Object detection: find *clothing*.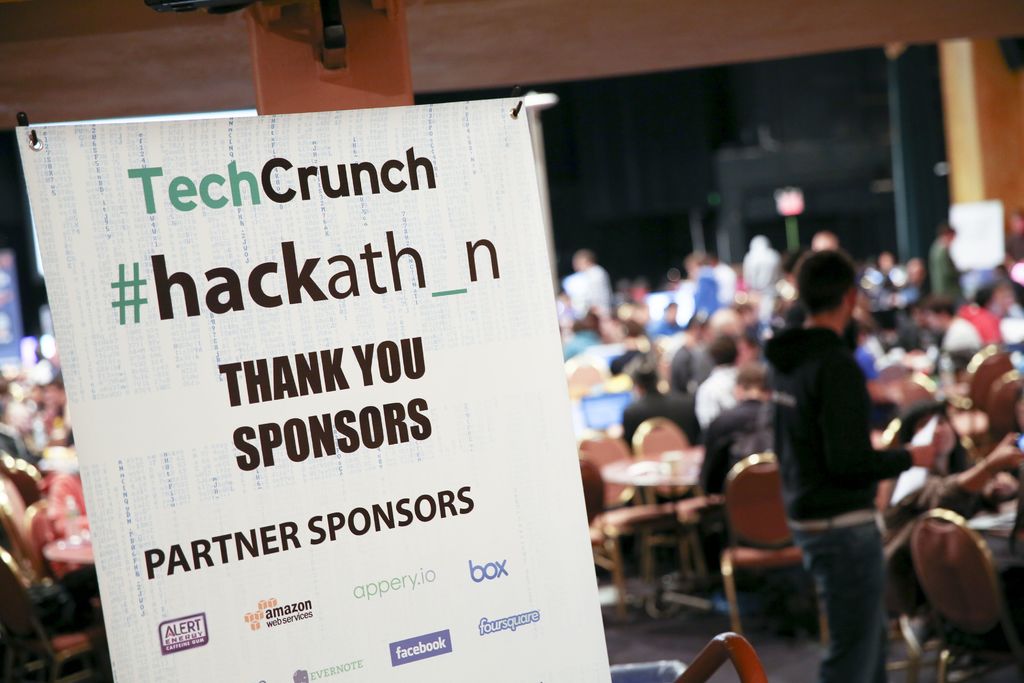
l=624, t=390, r=698, b=448.
